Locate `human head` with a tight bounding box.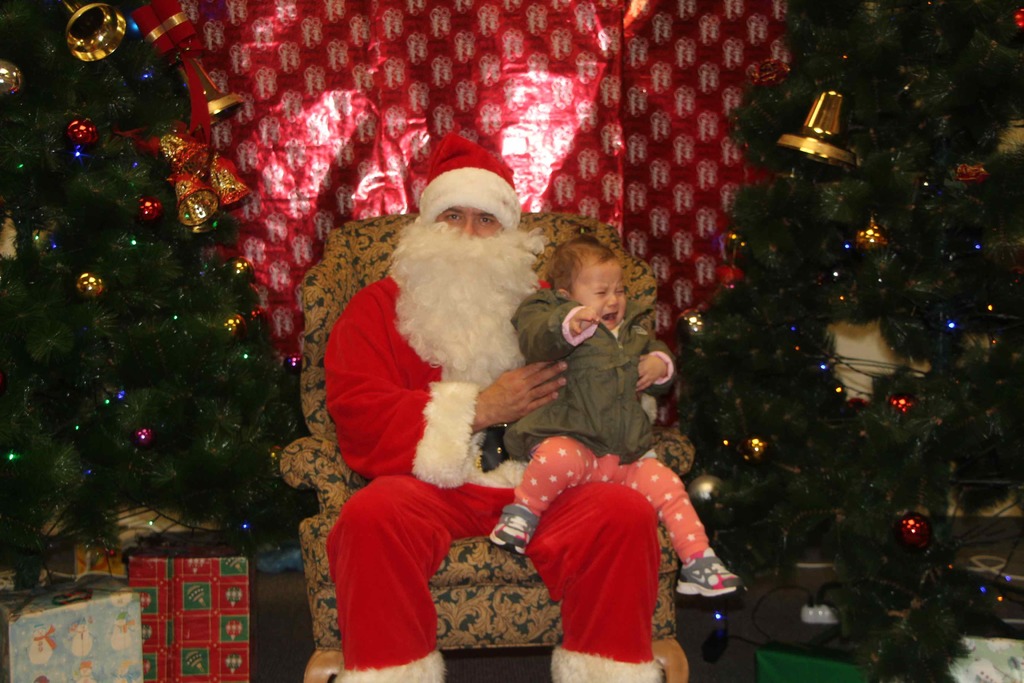
Rect(420, 152, 514, 268).
